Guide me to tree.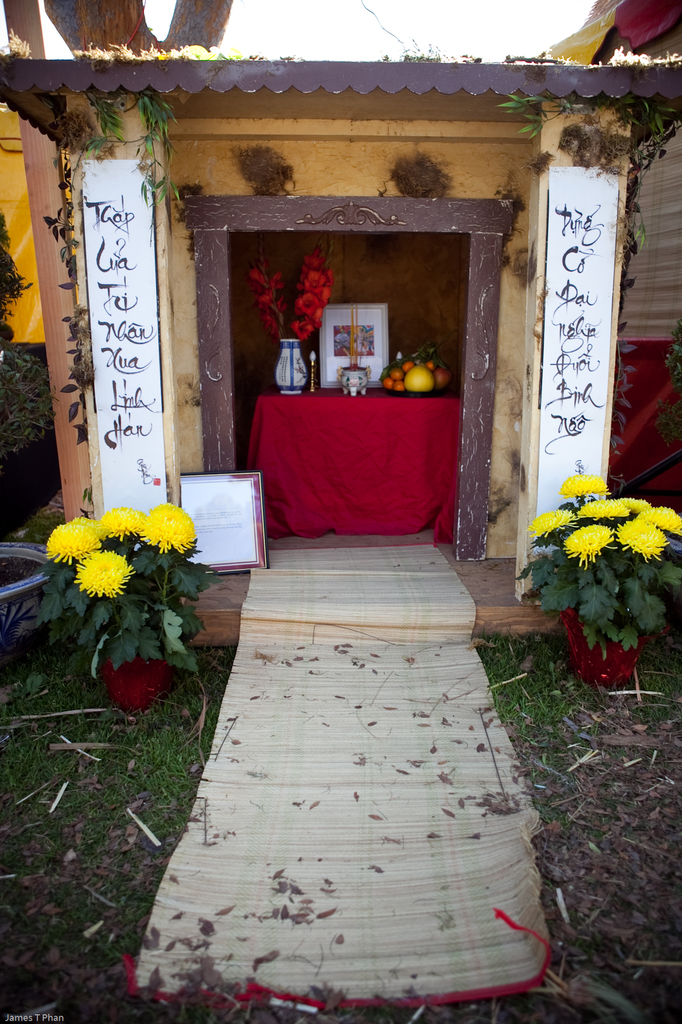
Guidance: box=[45, 0, 229, 60].
